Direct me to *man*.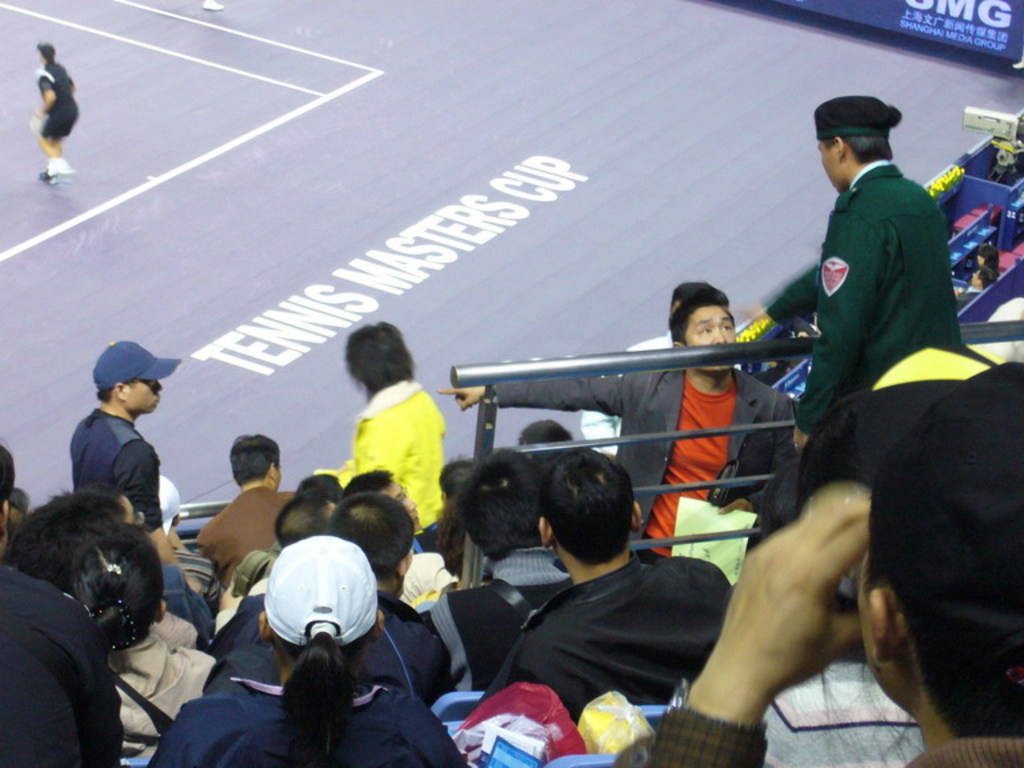
Direction: 439:293:789:556.
